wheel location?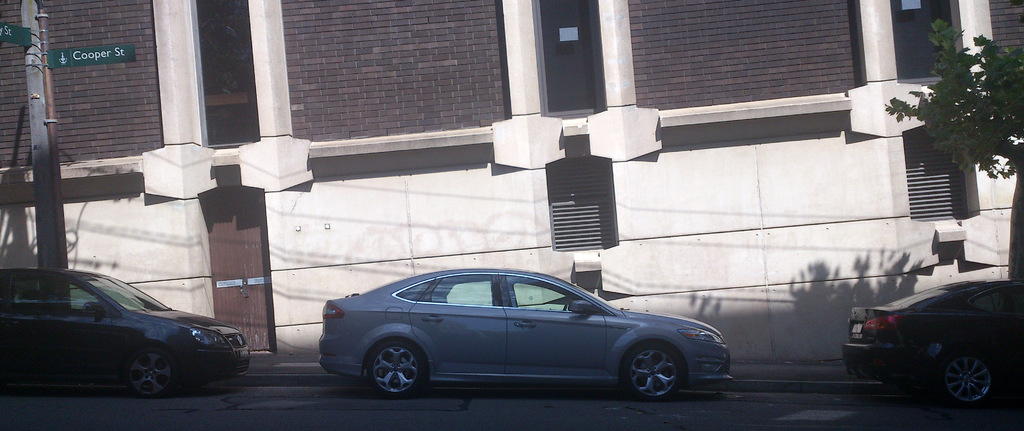
select_region(623, 339, 688, 401)
